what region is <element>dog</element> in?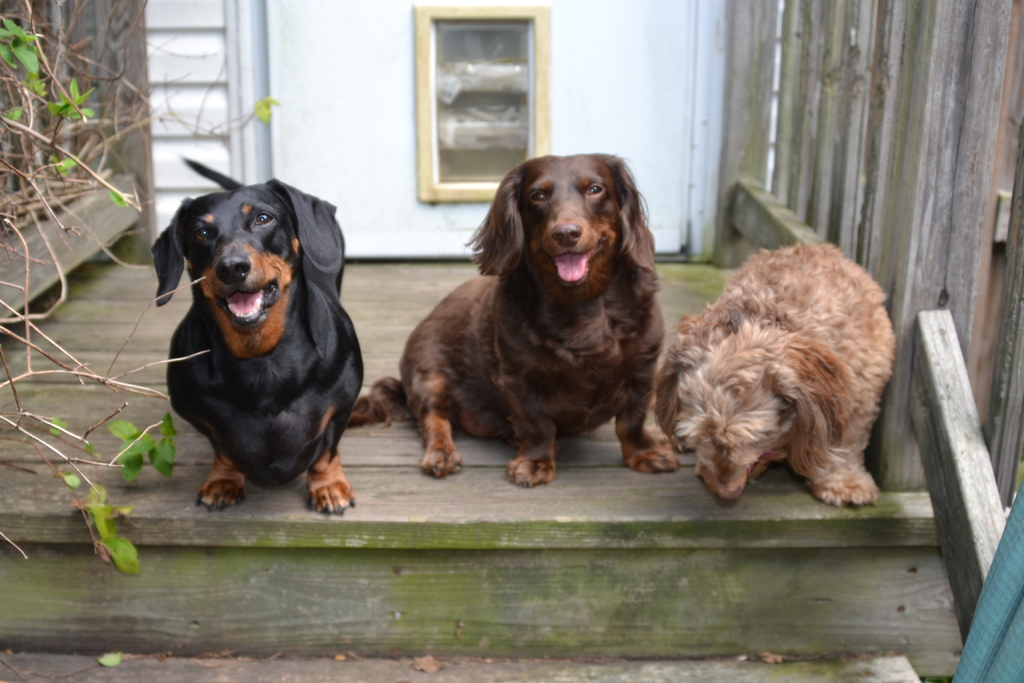
[x1=662, y1=238, x2=897, y2=514].
